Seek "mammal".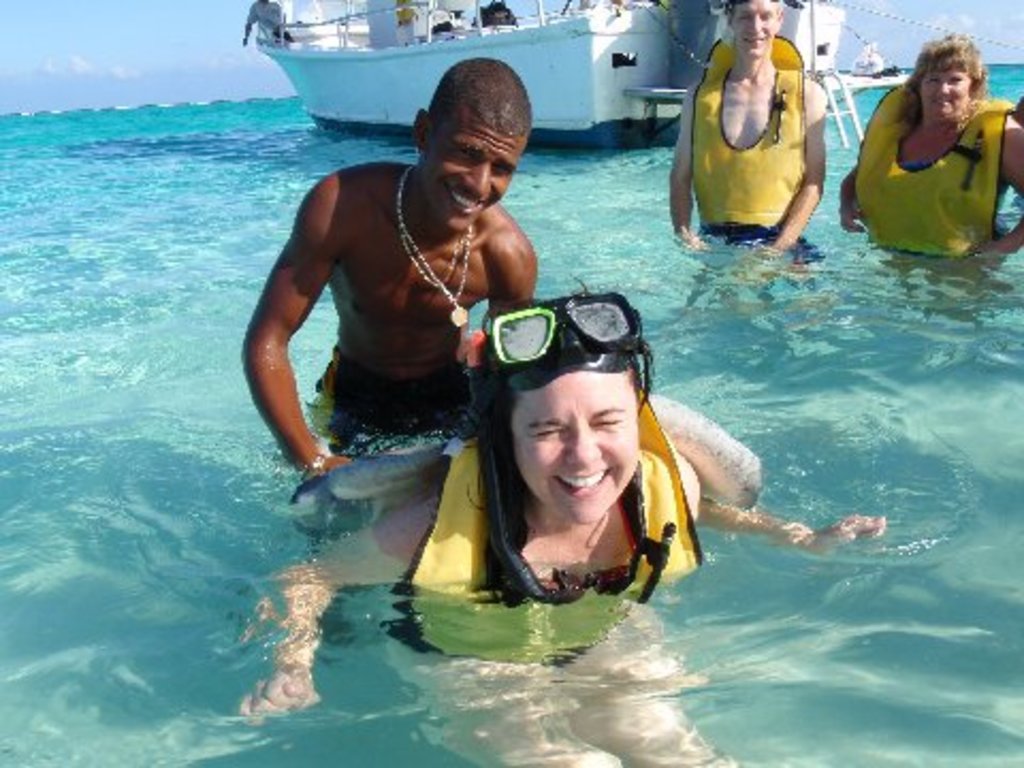
(left=241, top=55, right=538, bottom=476).
